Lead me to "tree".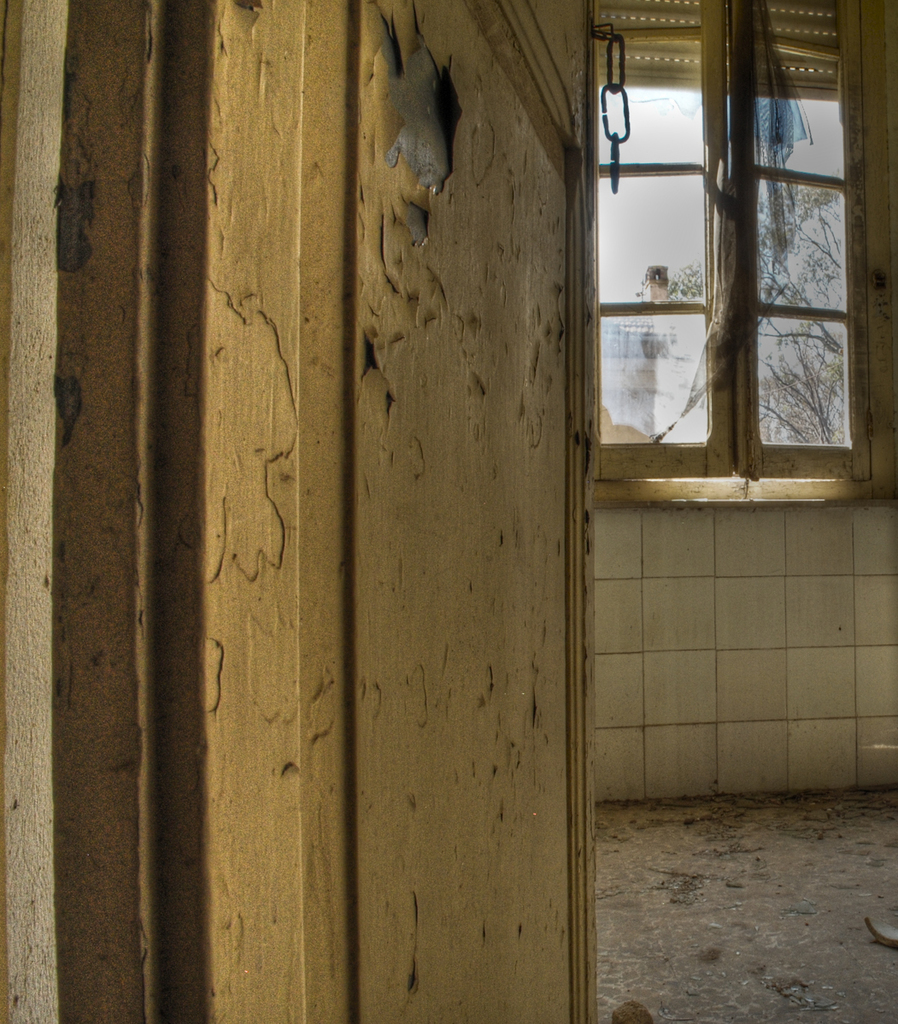
Lead to <box>705,133,829,449</box>.
